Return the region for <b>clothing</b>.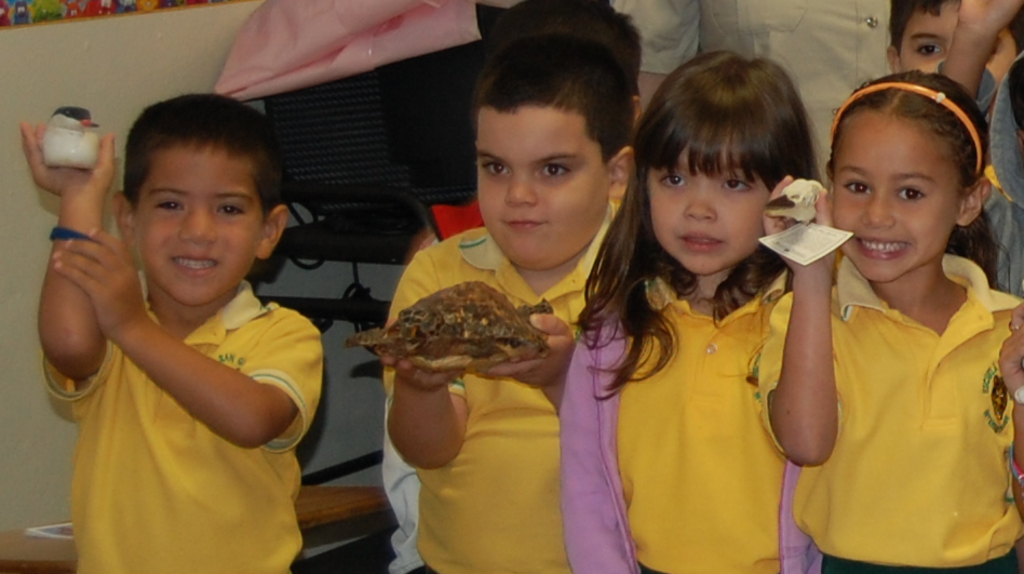
[547,278,835,573].
